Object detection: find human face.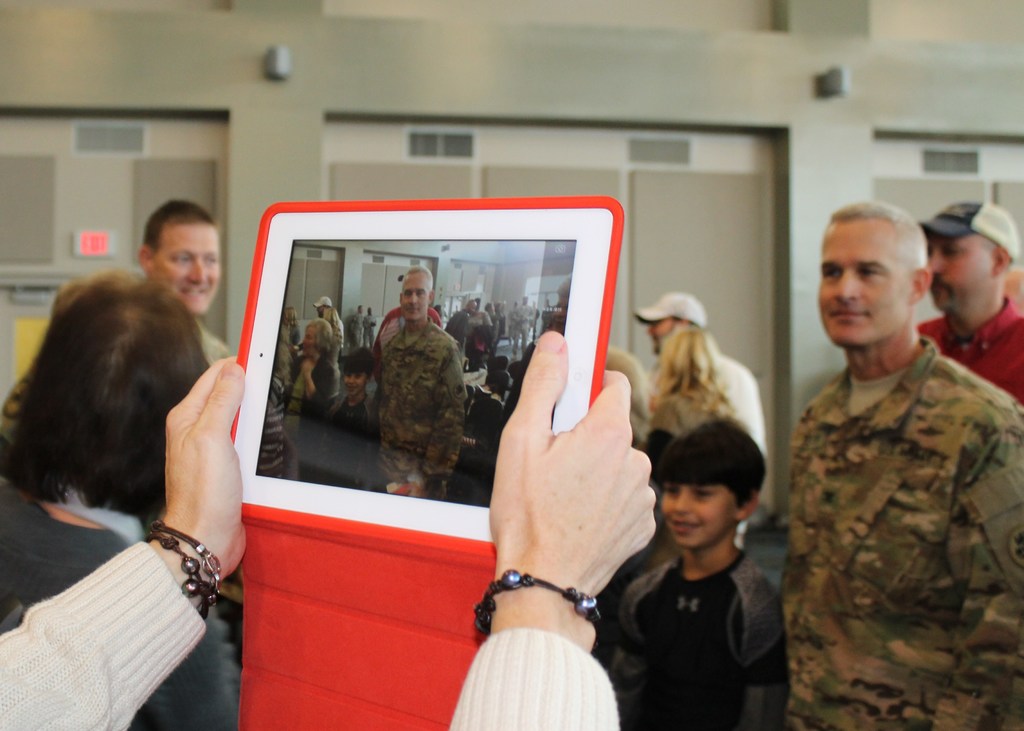
left=303, top=327, right=319, bottom=353.
